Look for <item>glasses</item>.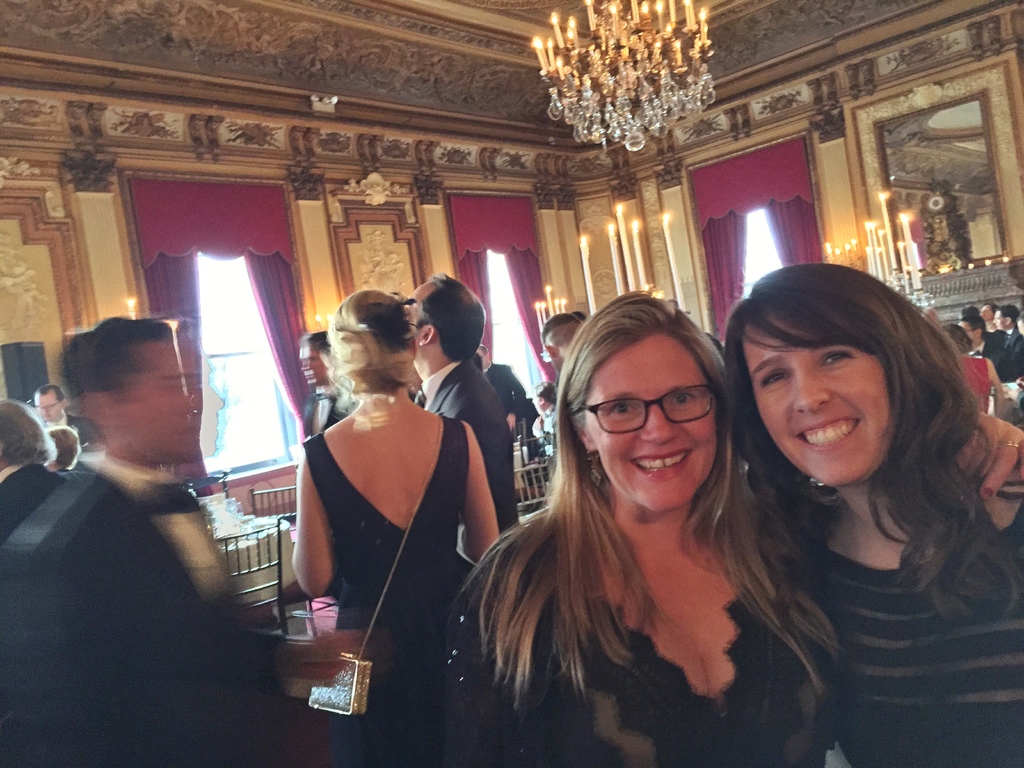
Found: 36:396:61:413.
